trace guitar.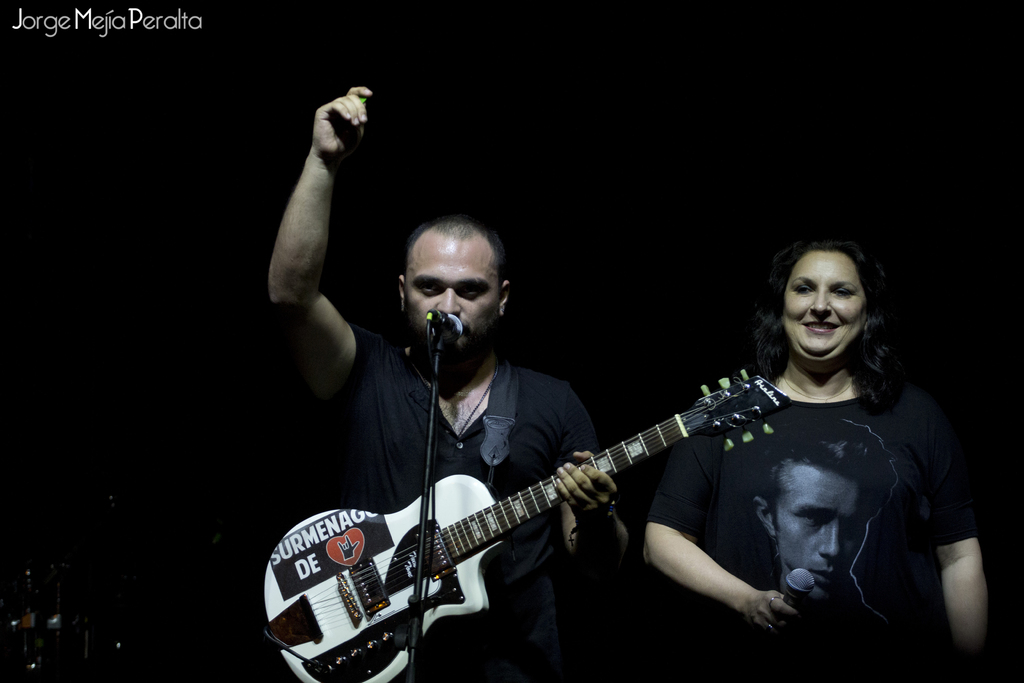
Traced to rect(259, 362, 797, 681).
